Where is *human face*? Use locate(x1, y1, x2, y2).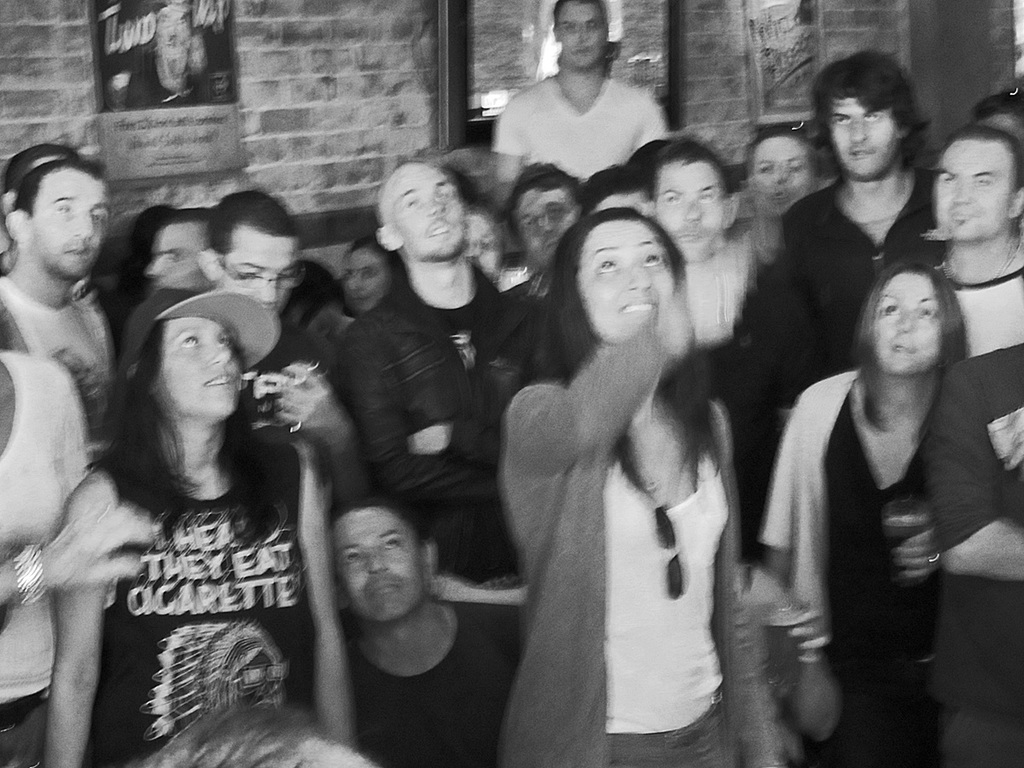
locate(750, 137, 812, 221).
